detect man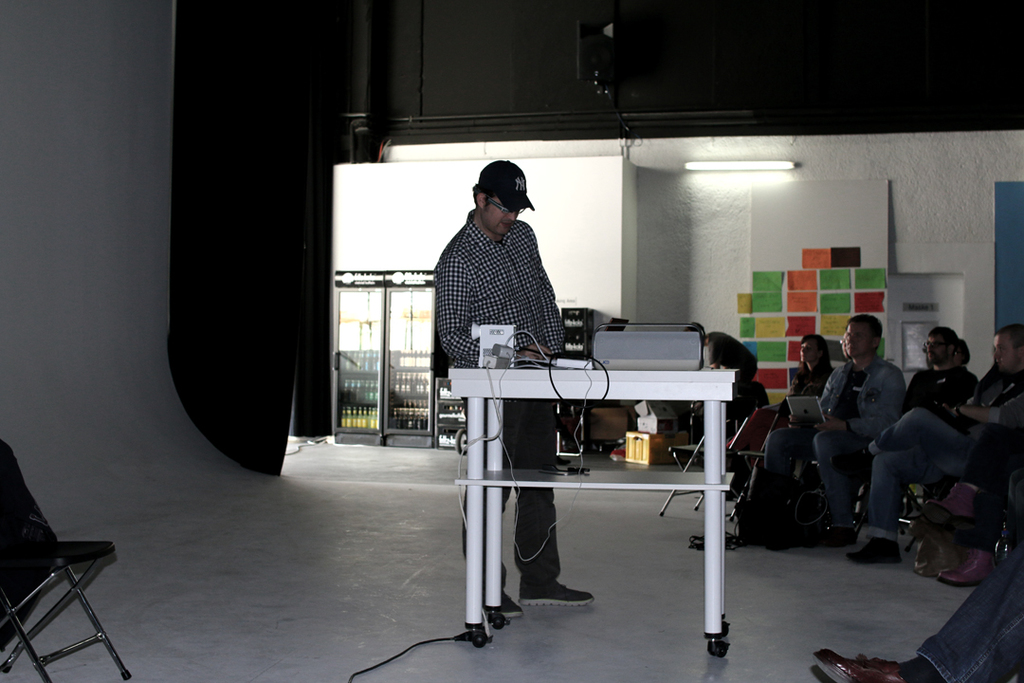
region(846, 320, 1023, 563)
